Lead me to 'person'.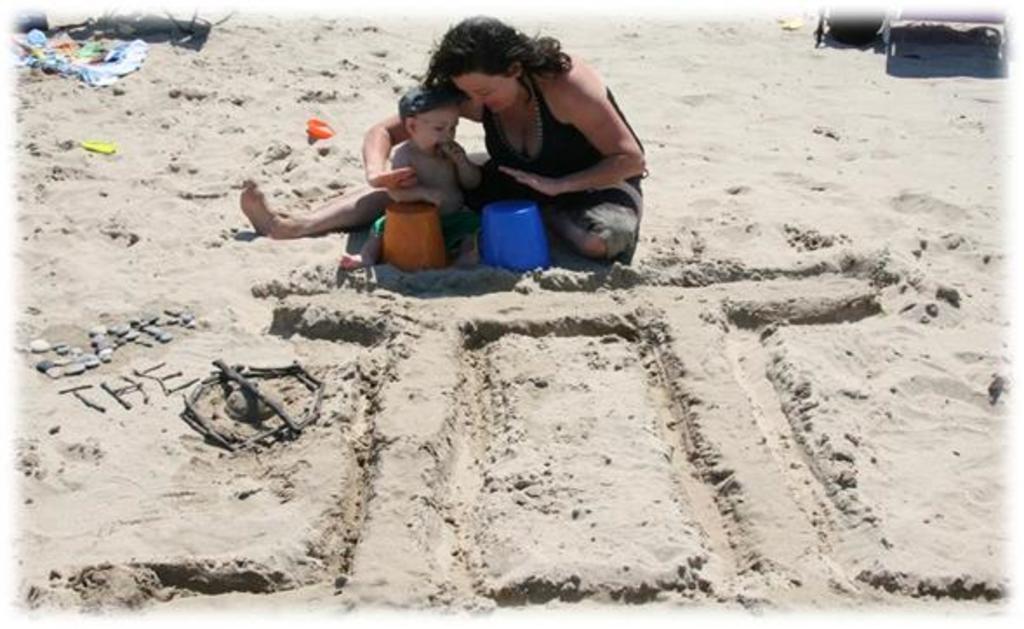
Lead to bbox=(403, 5, 643, 281).
